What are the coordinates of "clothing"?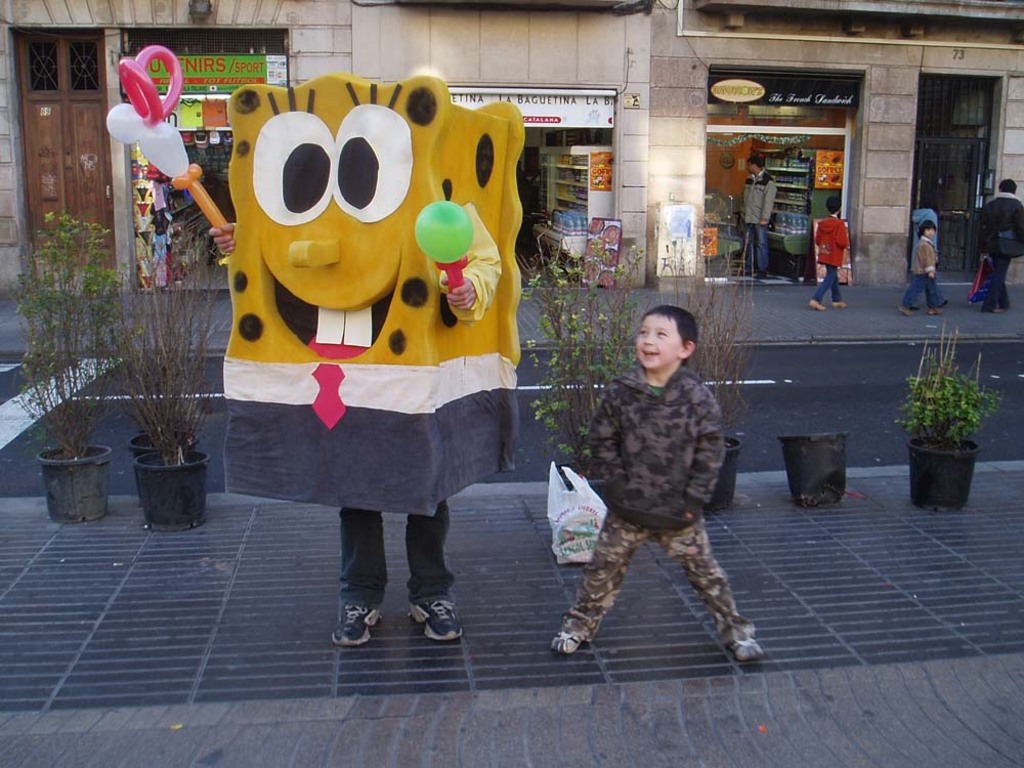
region(971, 189, 1023, 312).
